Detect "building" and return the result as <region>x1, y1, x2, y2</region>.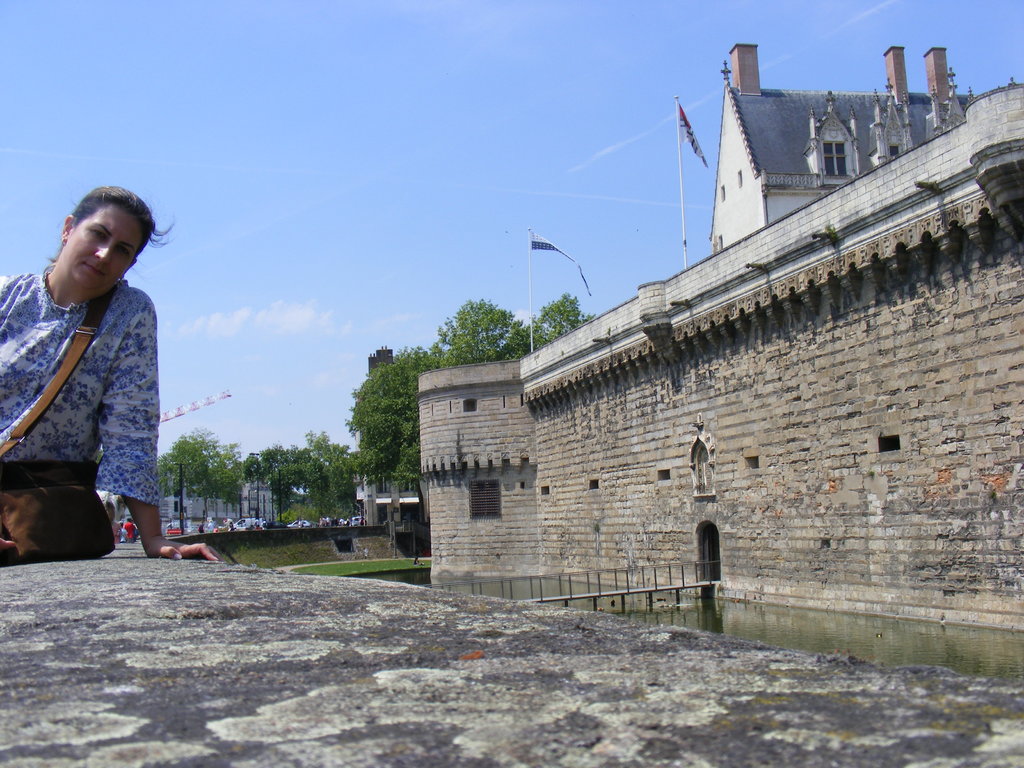
<region>419, 40, 1023, 632</region>.
